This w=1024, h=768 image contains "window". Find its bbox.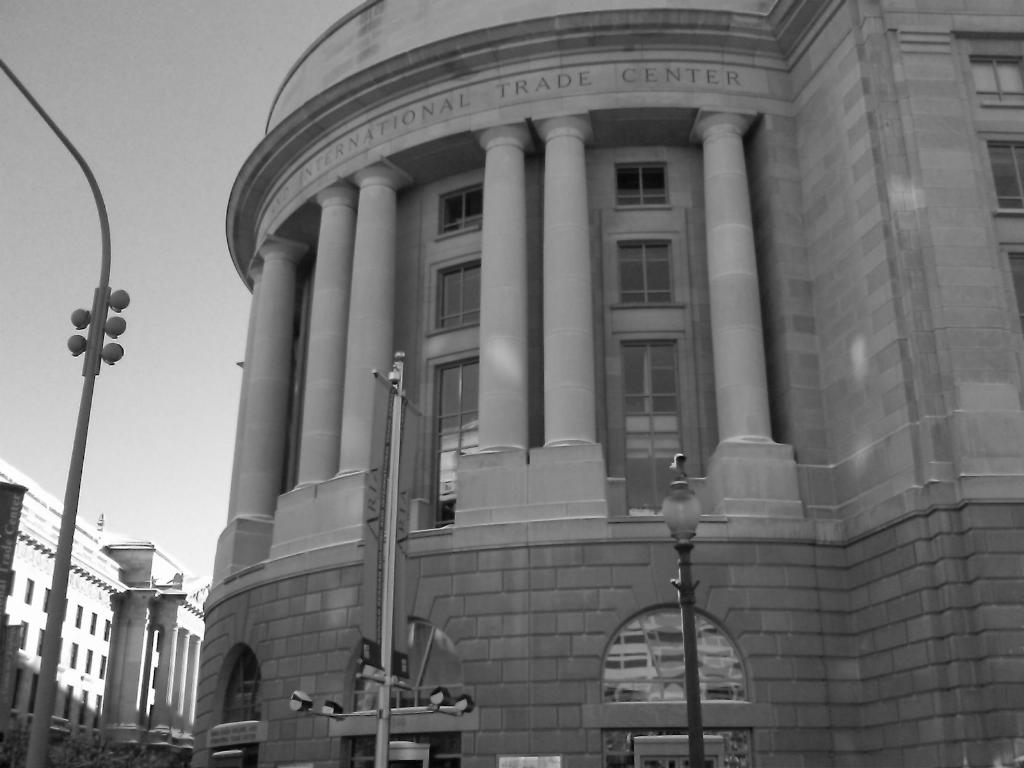
bbox=(1009, 253, 1023, 333).
